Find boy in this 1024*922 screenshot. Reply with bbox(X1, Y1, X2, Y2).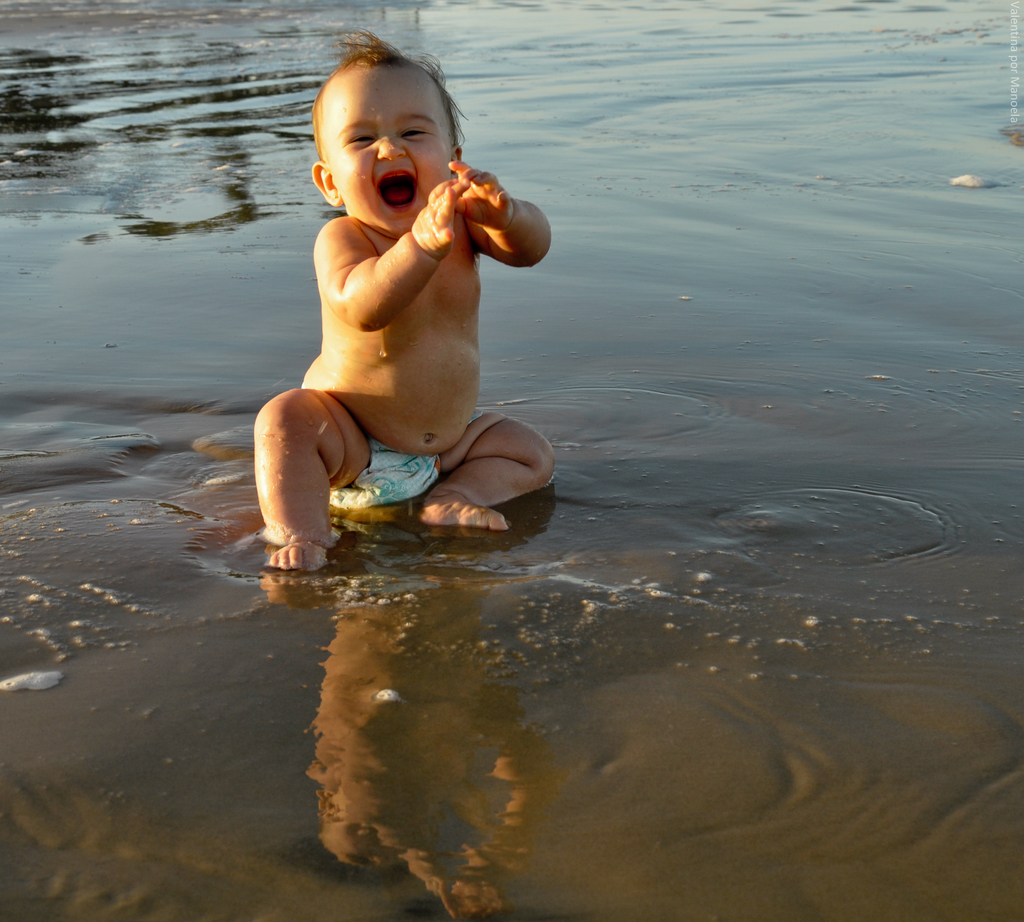
bbox(227, 21, 580, 553).
